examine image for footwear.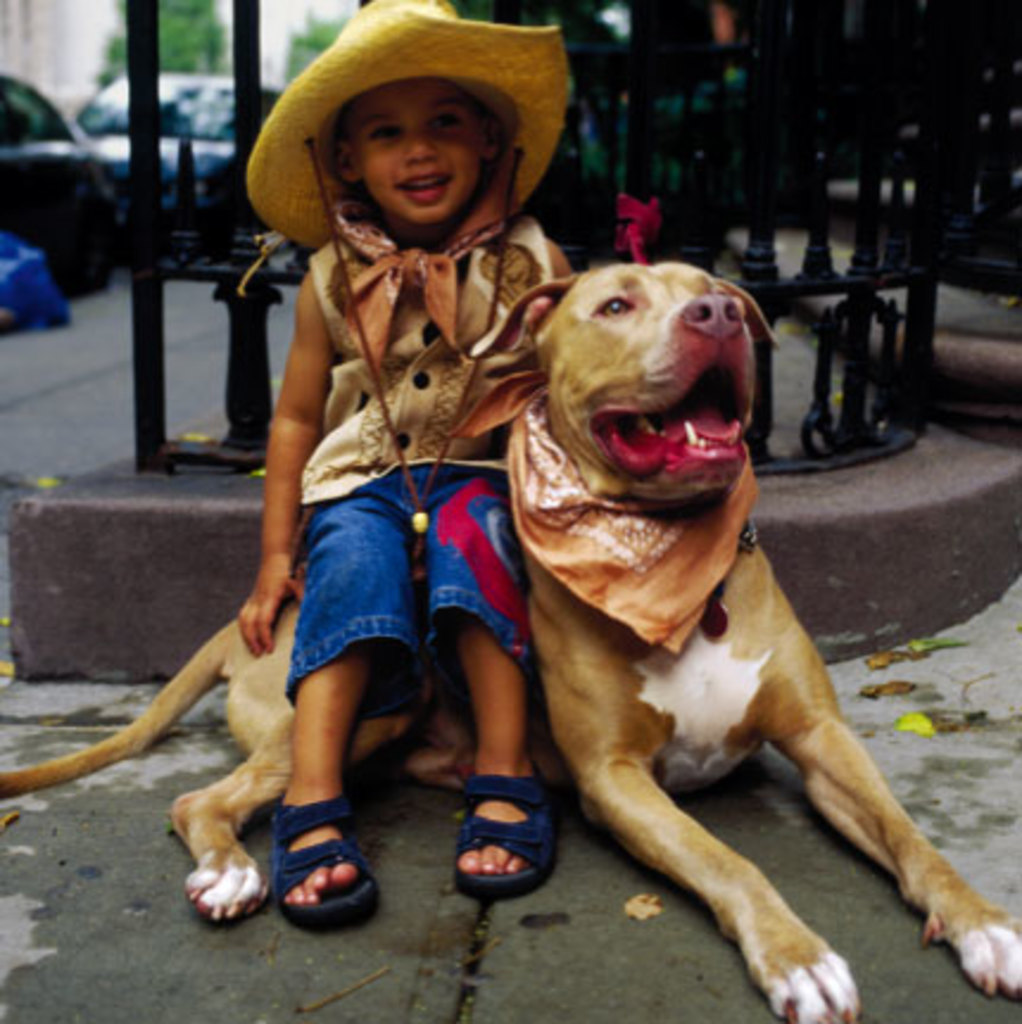
Examination result: 452,765,559,905.
